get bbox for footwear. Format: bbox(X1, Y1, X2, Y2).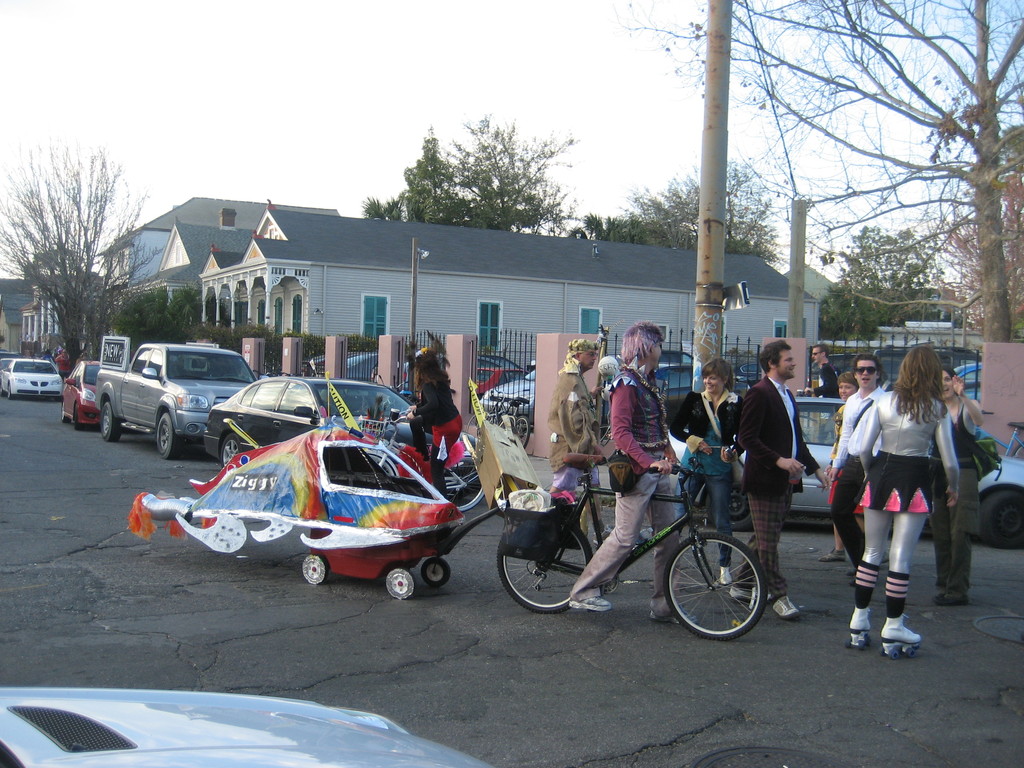
bbox(771, 595, 797, 620).
